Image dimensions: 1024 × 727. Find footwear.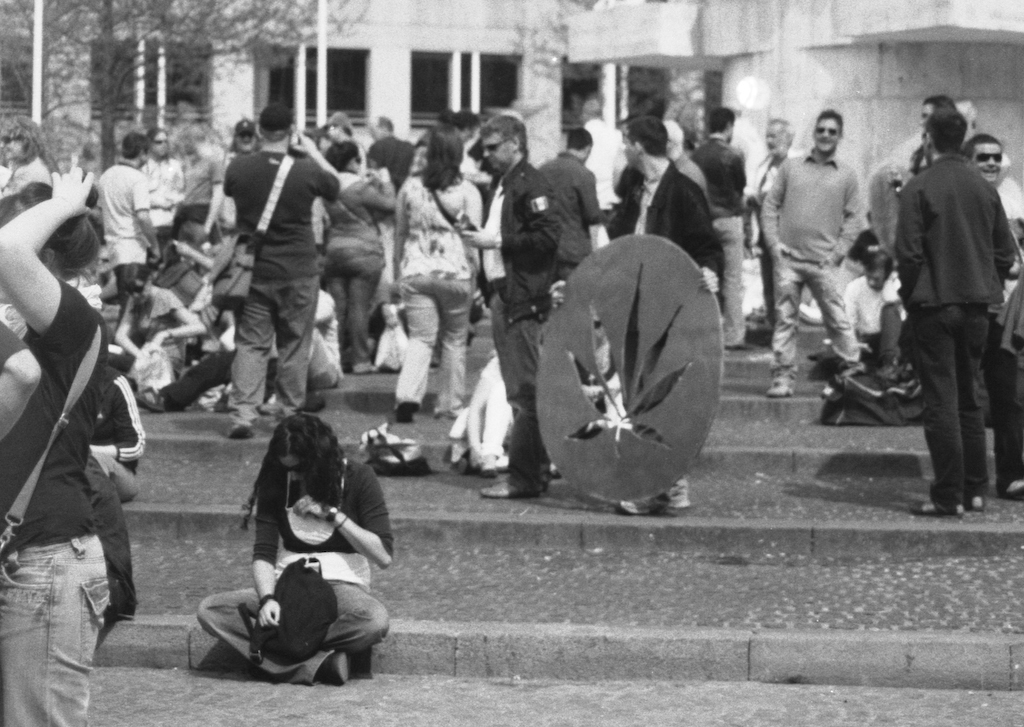
[319,648,360,684].
